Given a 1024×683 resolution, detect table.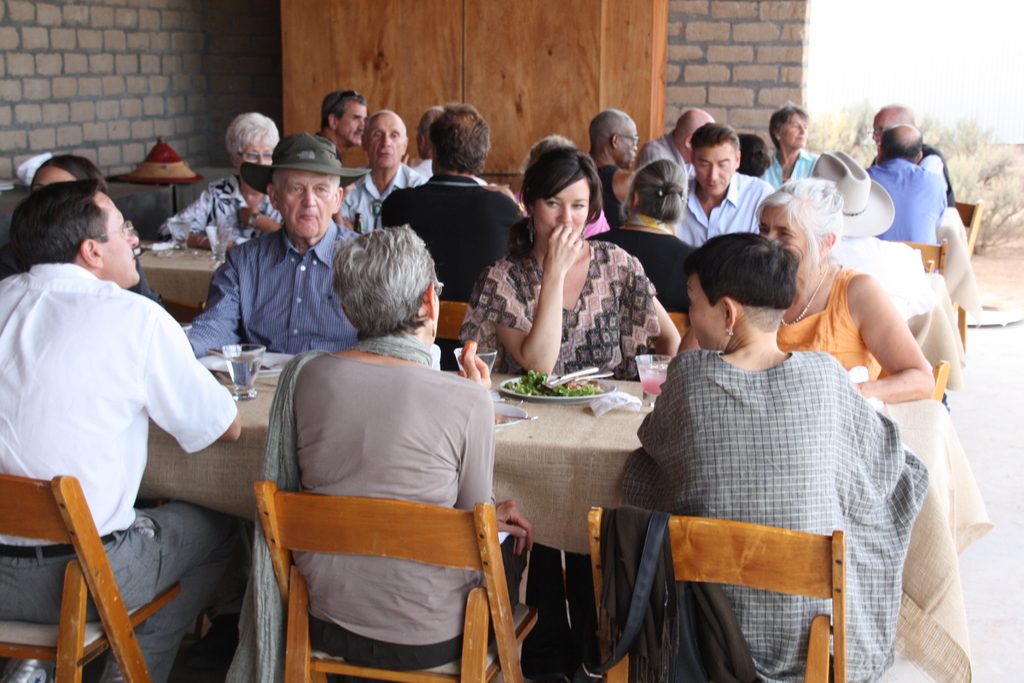
[left=908, top=267, right=968, bottom=385].
